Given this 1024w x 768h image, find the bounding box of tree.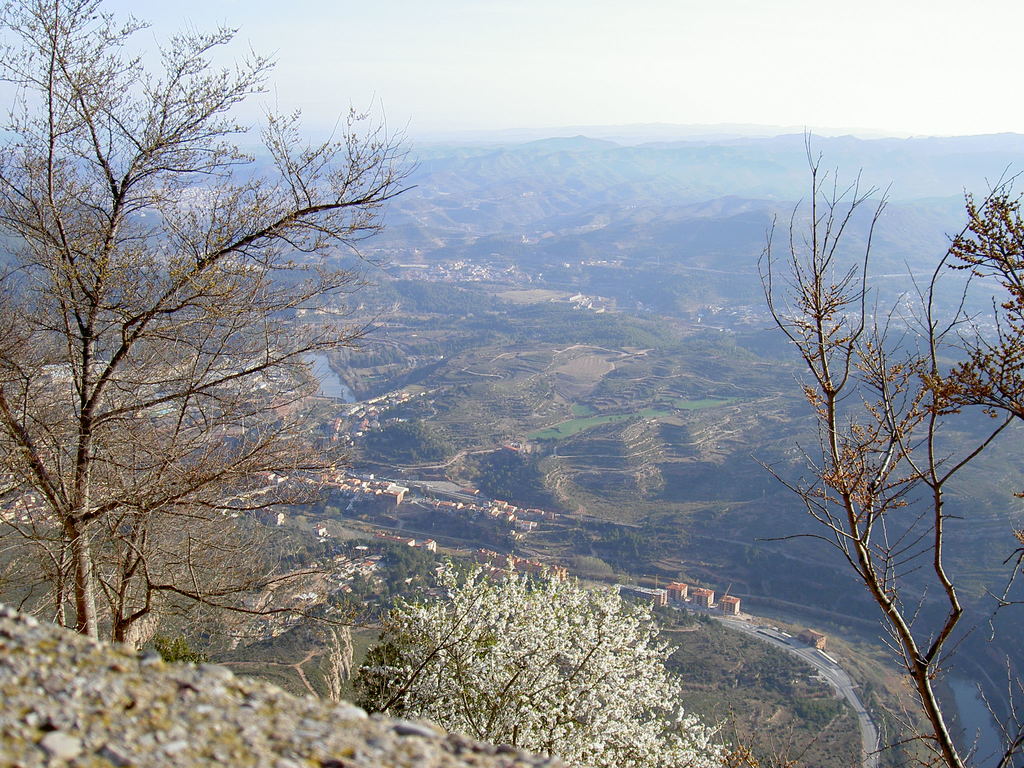
[x1=753, y1=124, x2=1023, y2=767].
